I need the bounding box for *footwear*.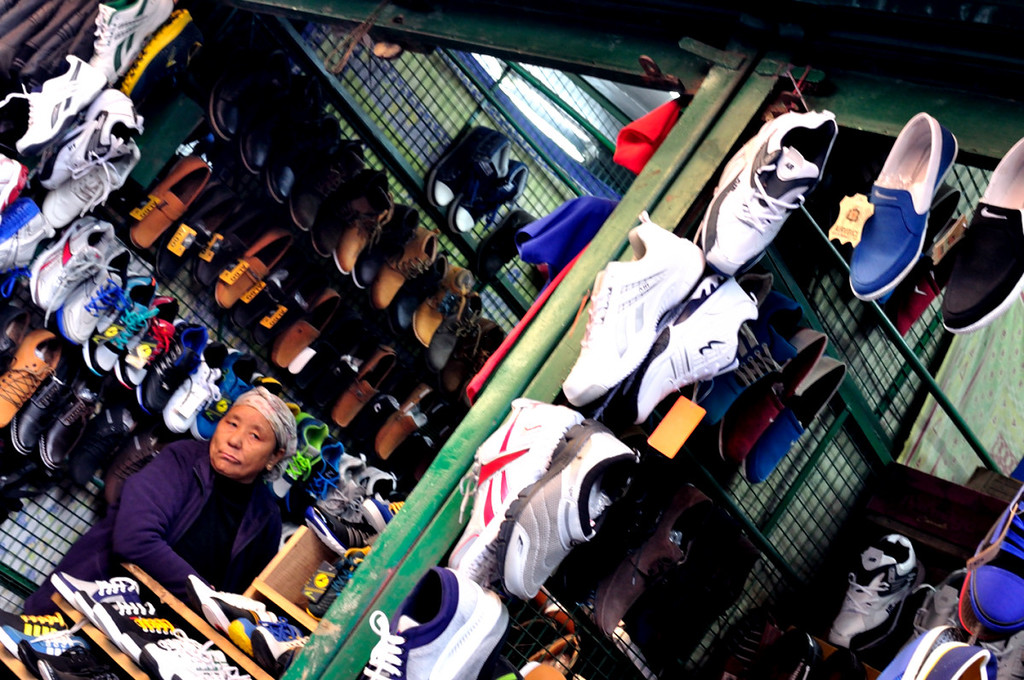
Here it is: x1=748 y1=353 x2=848 y2=481.
